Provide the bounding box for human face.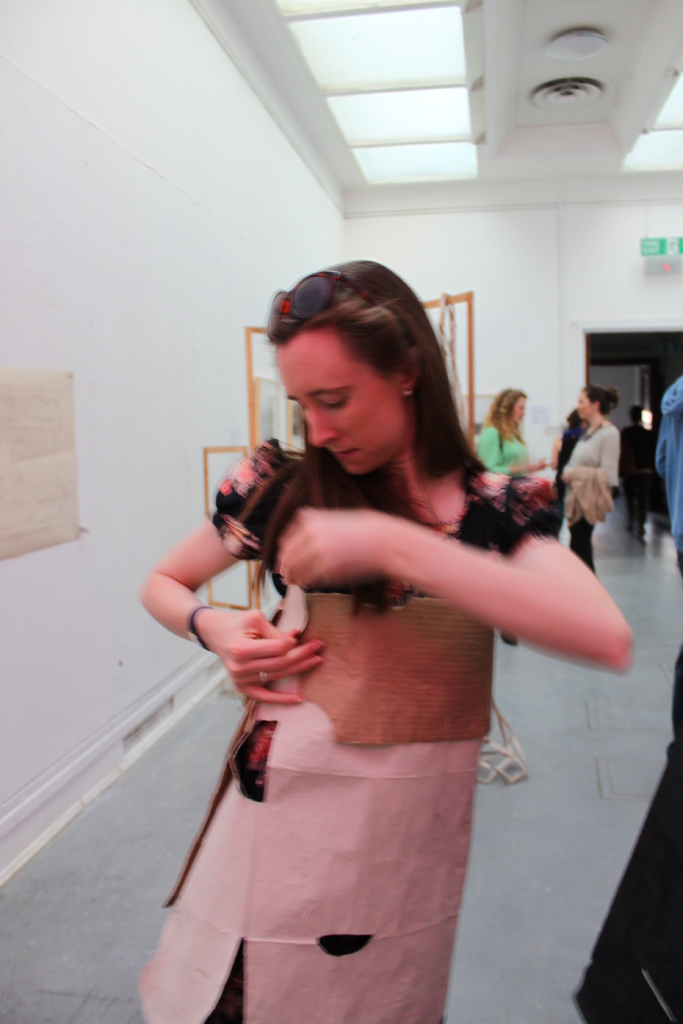
[275, 340, 402, 472].
